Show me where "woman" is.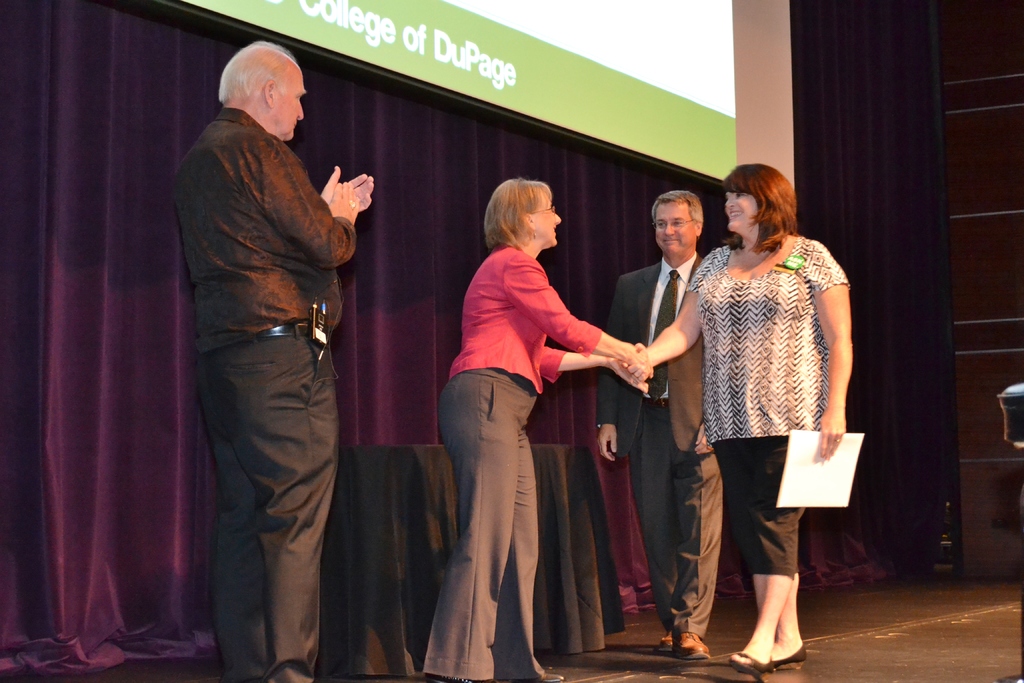
"woman" is at Rect(624, 158, 861, 677).
